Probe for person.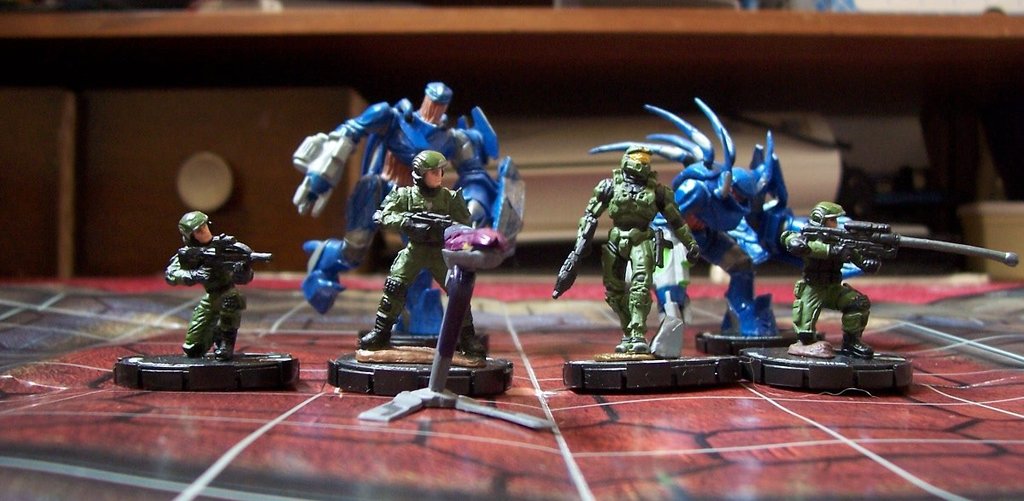
Probe result: [x1=163, y1=210, x2=255, y2=355].
